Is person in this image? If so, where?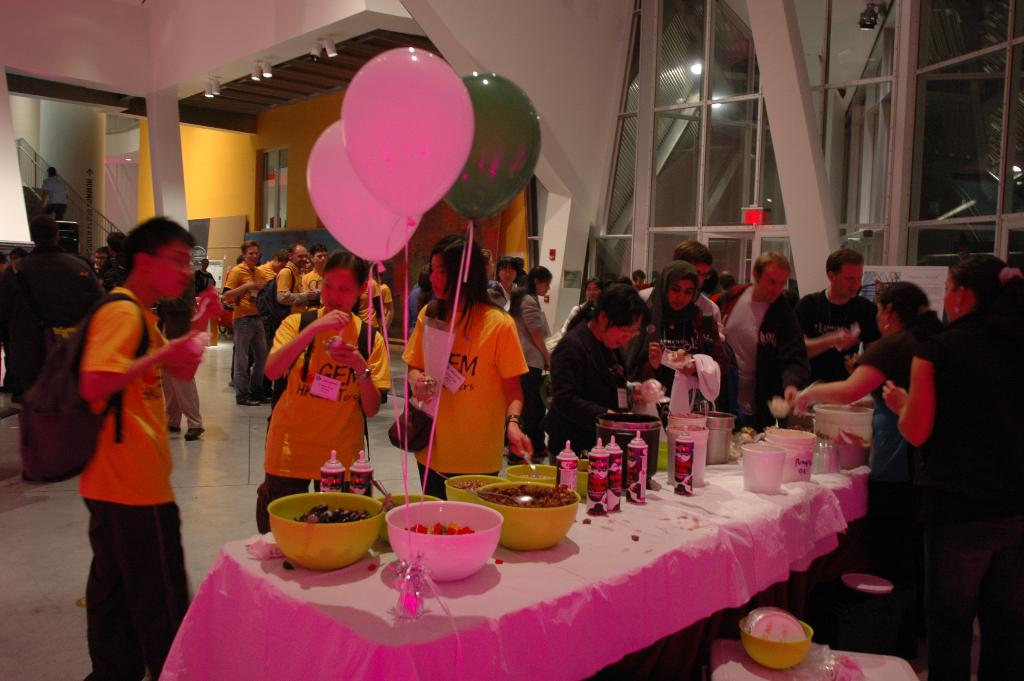
Yes, at bbox=[486, 265, 520, 315].
